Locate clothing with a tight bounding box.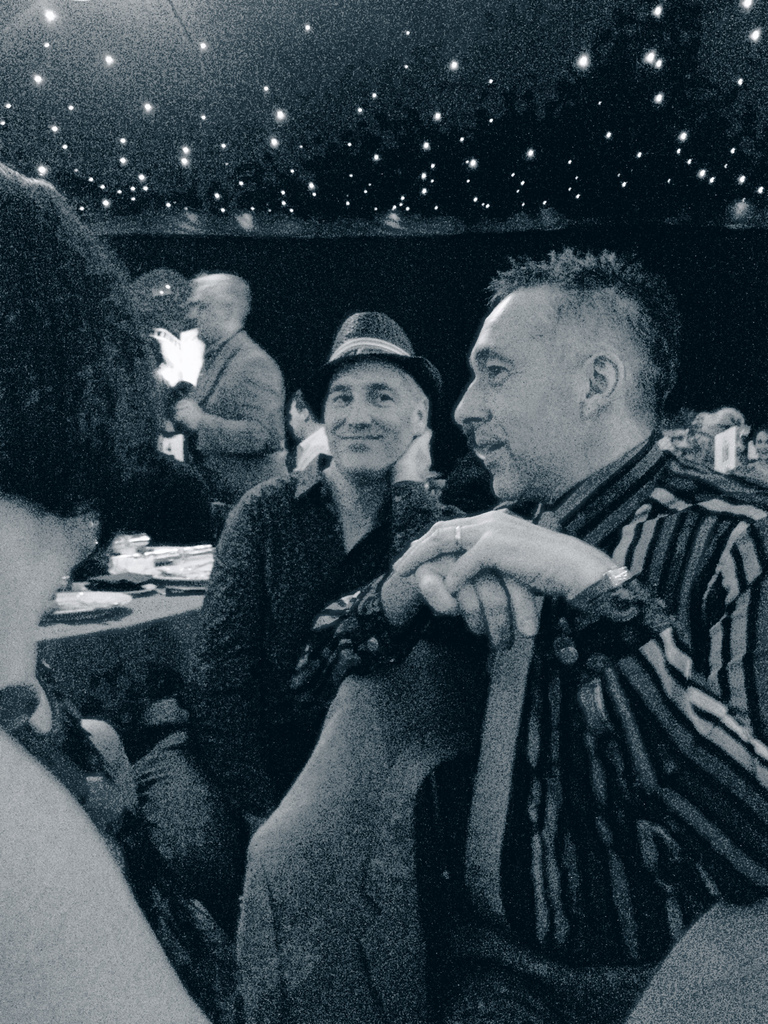
bbox(179, 335, 285, 512).
